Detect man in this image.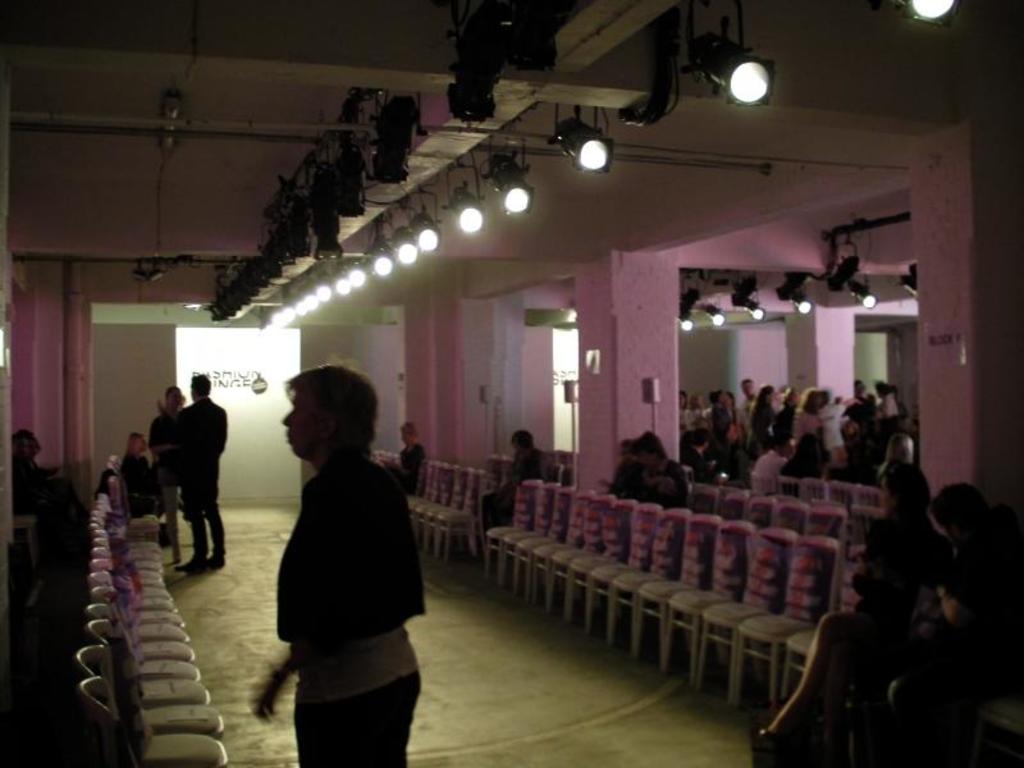
Detection: crop(143, 367, 239, 590).
